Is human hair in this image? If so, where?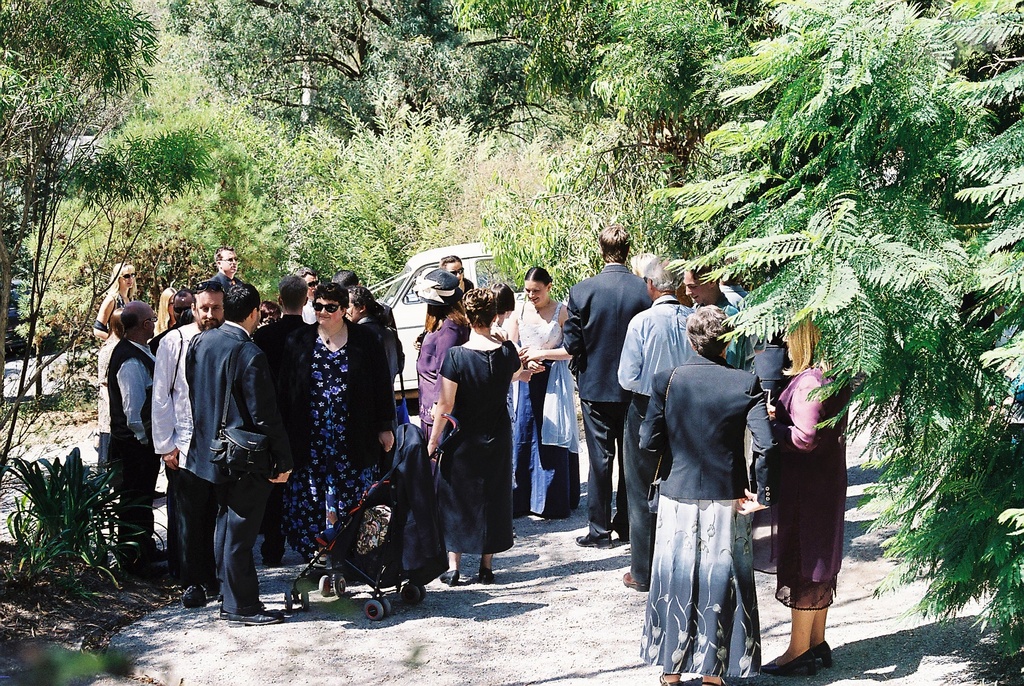
Yes, at [461,288,493,332].
